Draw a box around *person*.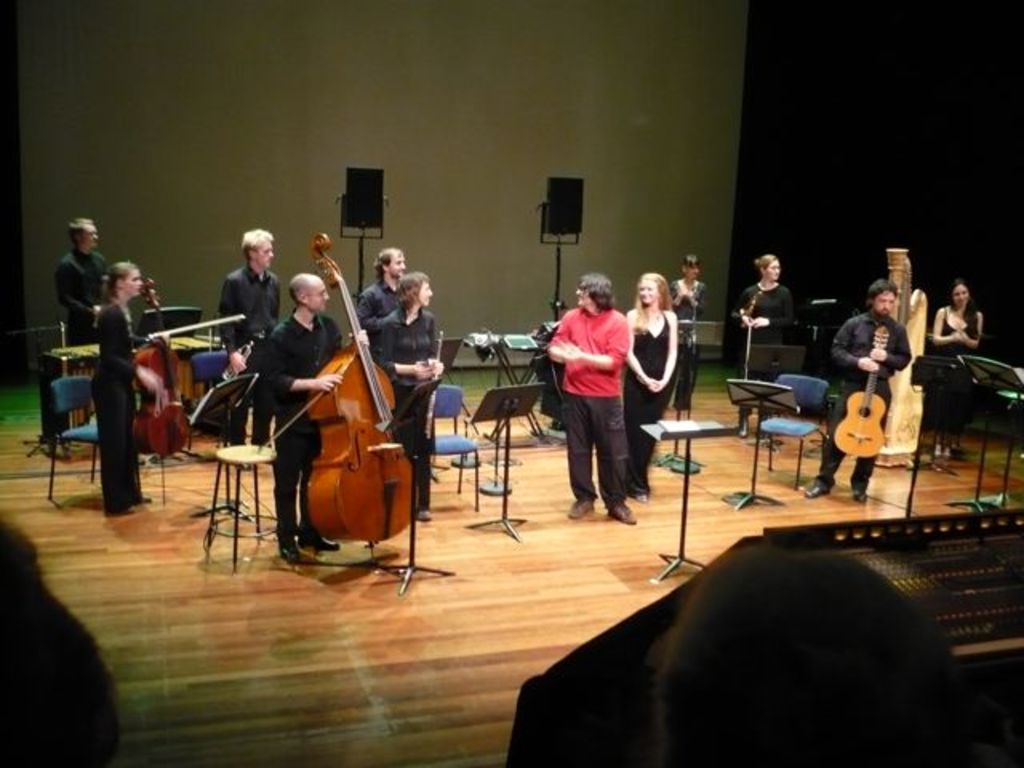
bbox=(926, 277, 989, 467).
